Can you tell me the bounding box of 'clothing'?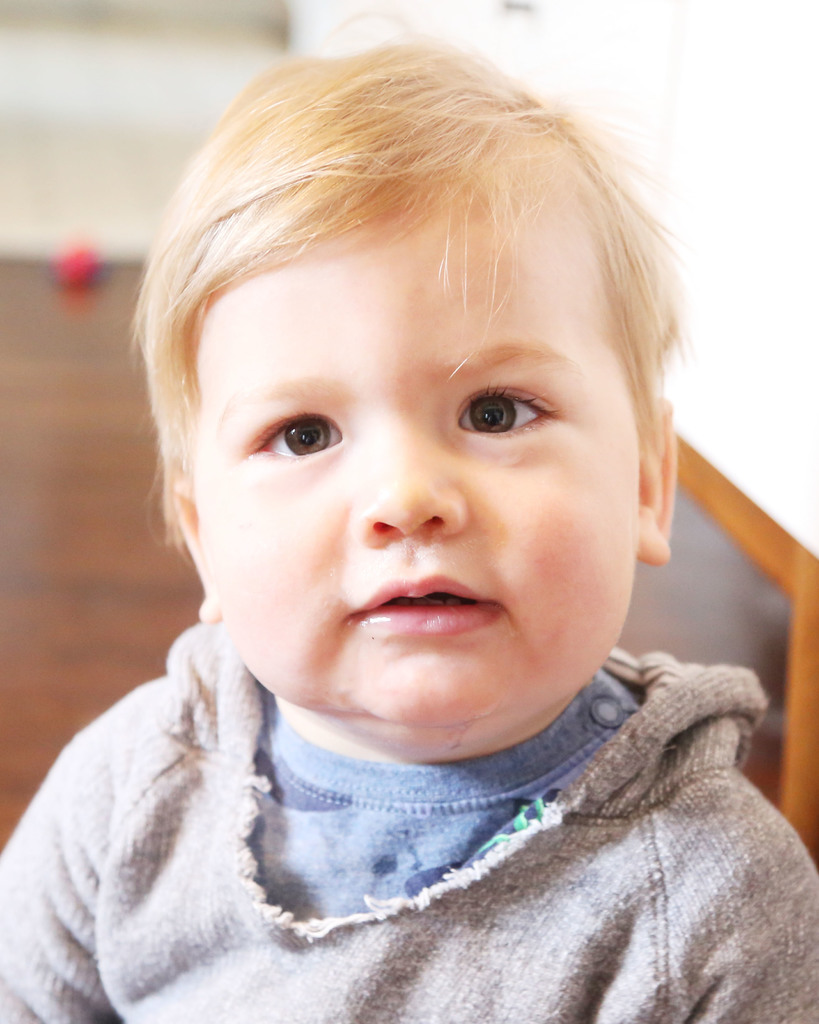
88:613:818:997.
